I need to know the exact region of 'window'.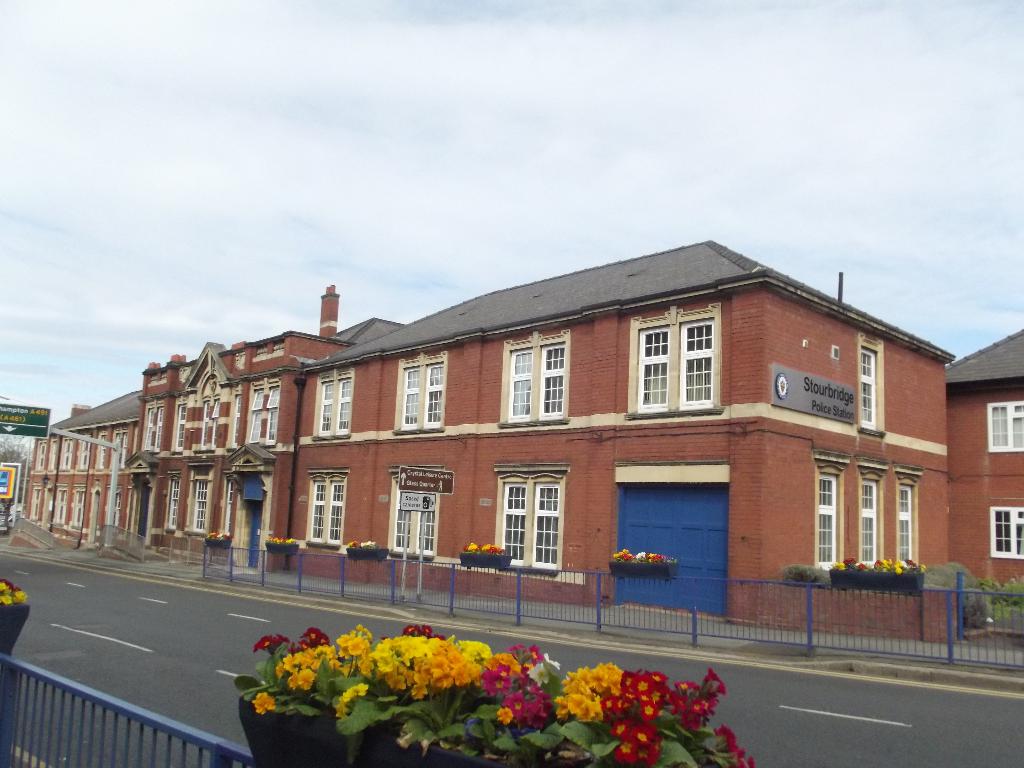
Region: bbox=[396, 477, 440, 557].
